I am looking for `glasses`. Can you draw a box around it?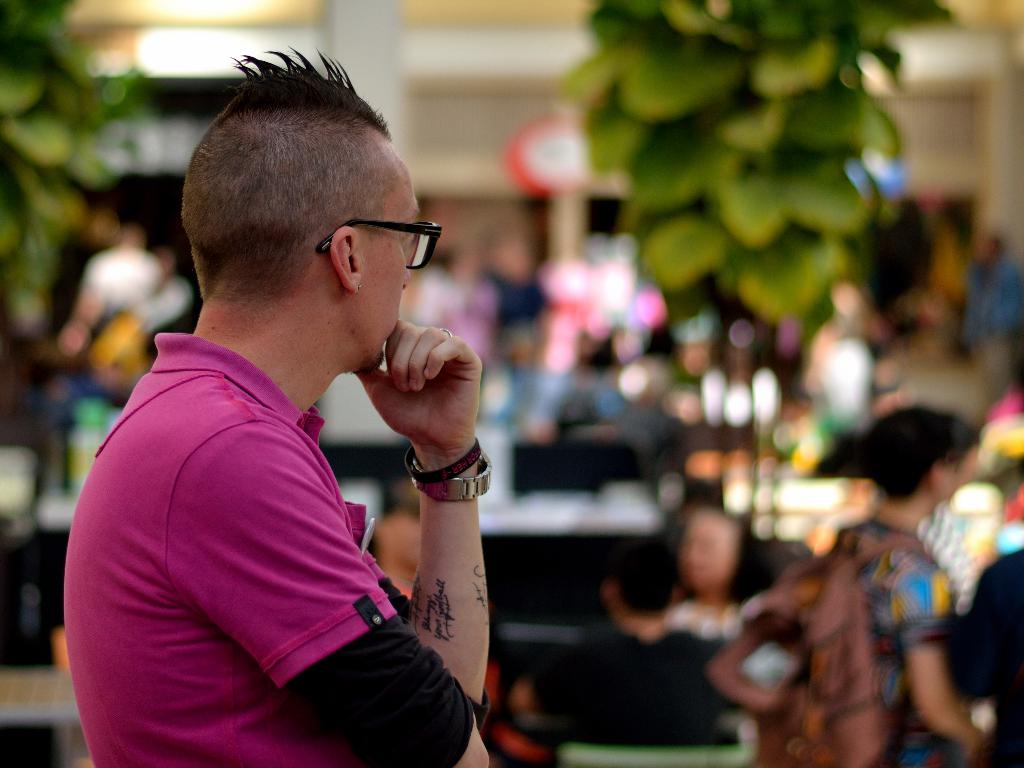
Sure, the bounding box is pyautogui.locateOnScreen(291, 211, 447, 271).
